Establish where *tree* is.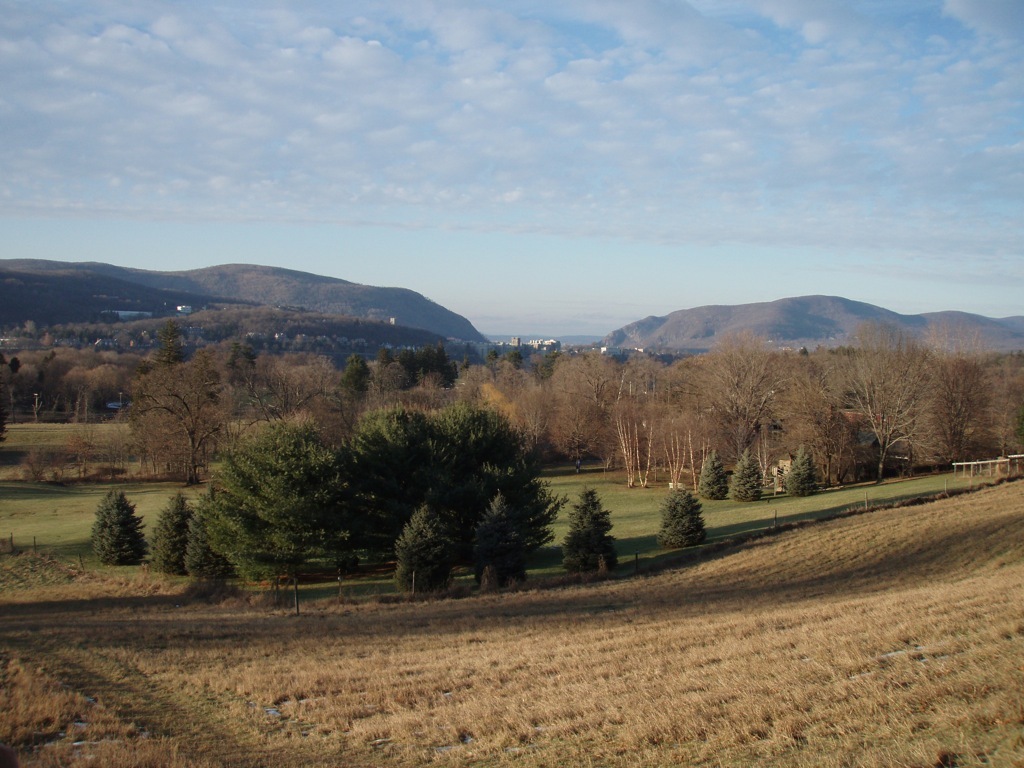
Established at x1=414, y1=344, x2=437, y2=387.
